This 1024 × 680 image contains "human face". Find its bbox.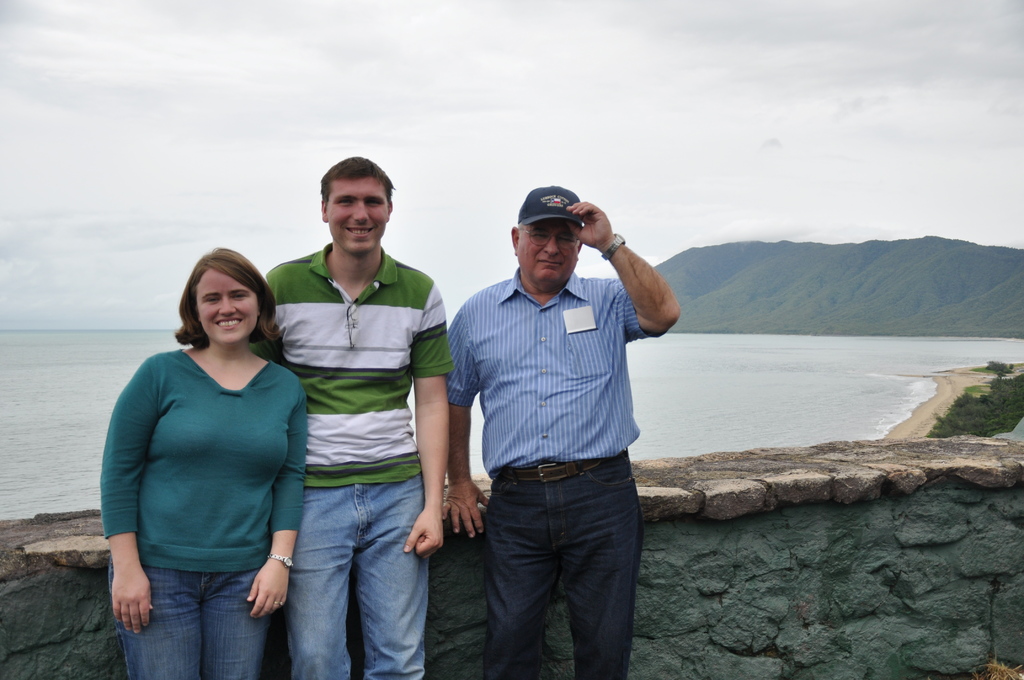
x1=513 y1=206 x2=580 y2=282.
